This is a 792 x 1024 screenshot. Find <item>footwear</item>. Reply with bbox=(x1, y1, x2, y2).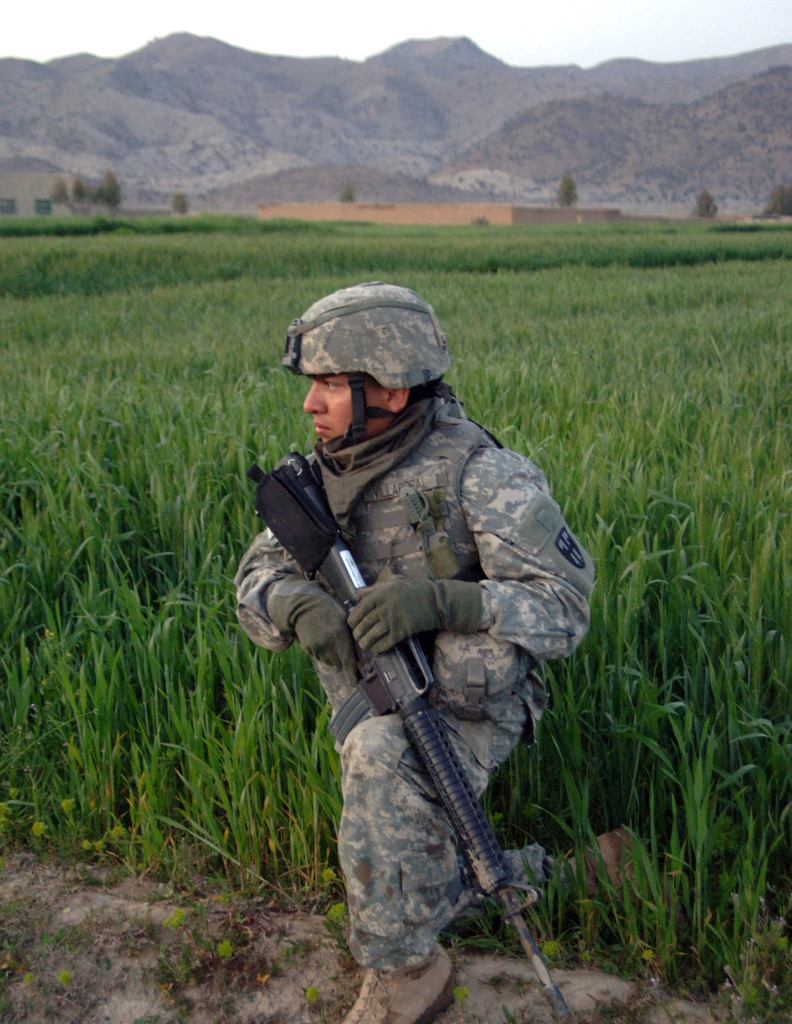
bbox=(570, 830, 642, 897).
